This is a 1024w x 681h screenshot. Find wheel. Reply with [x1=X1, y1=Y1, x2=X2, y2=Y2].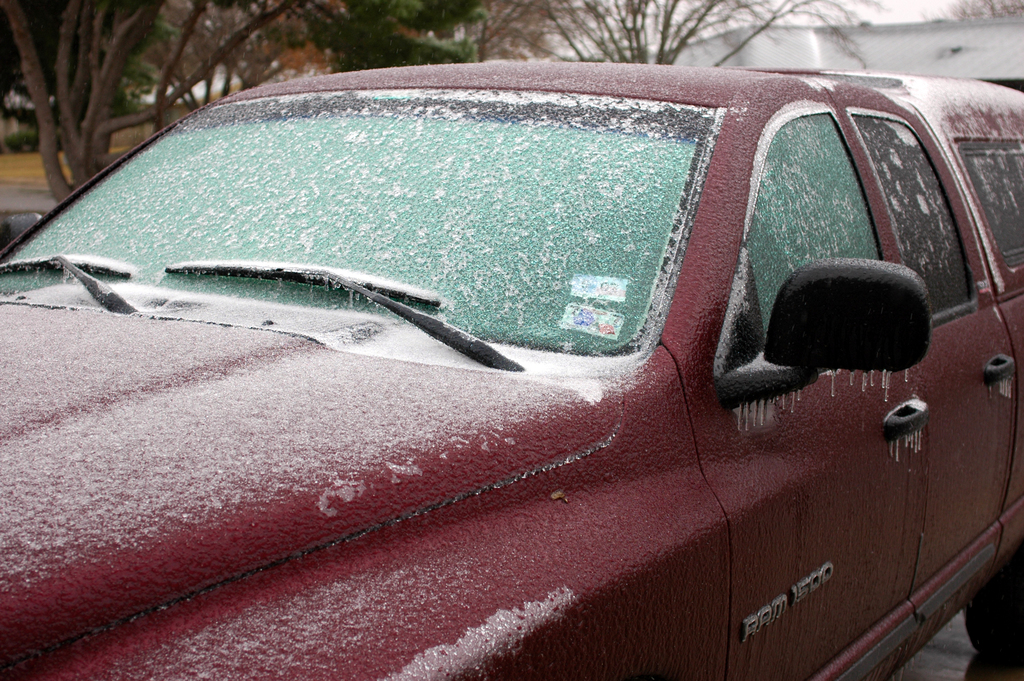
[x1=960, y1=546, x2=1023, y2=662].
